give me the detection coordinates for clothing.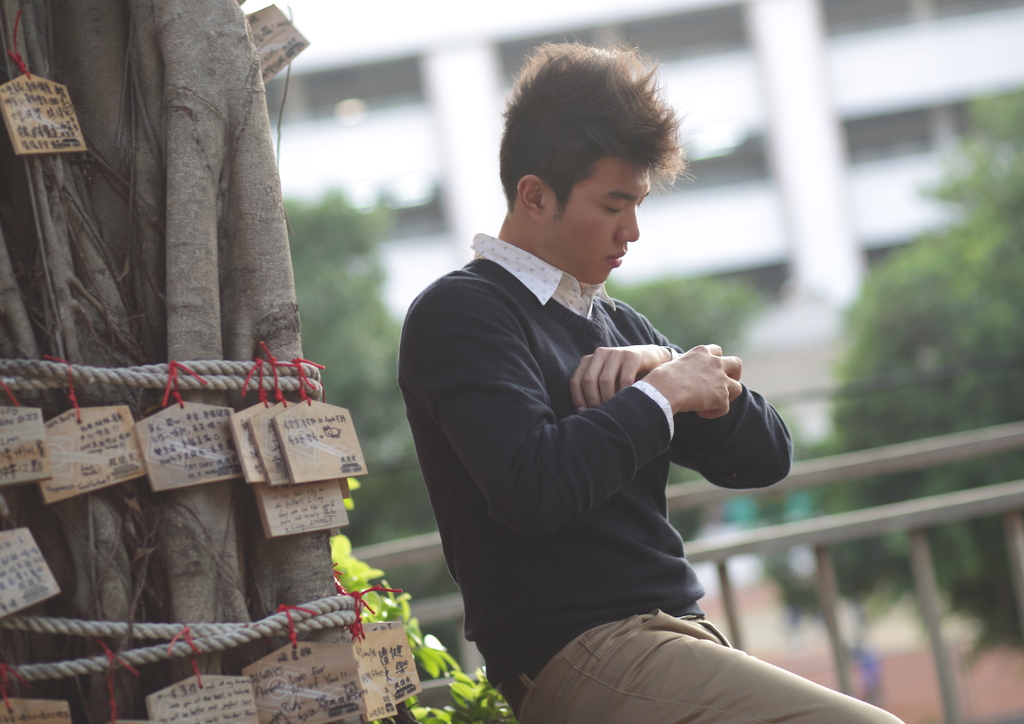
BBox(397, 231, 902, 723).
